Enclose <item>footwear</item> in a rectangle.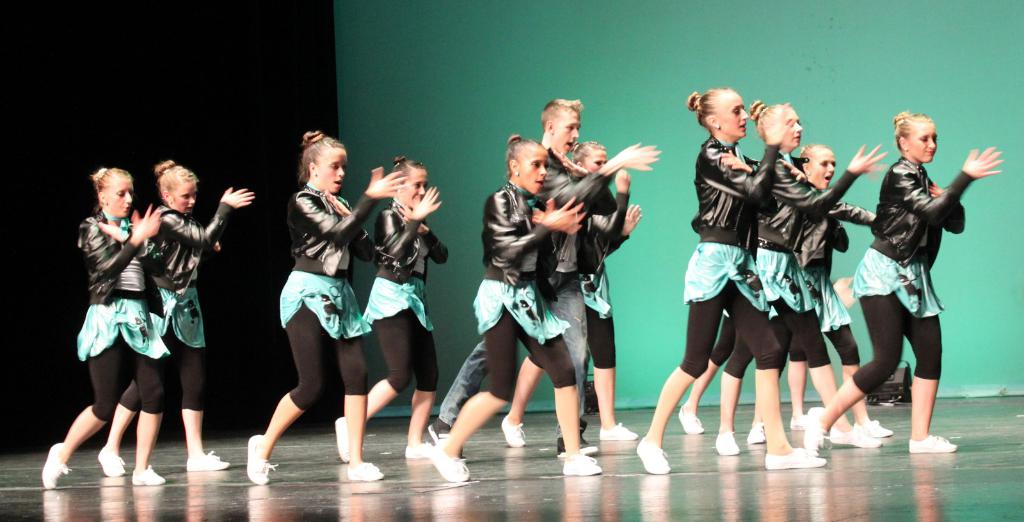
box(681, 401, 702, 436).
